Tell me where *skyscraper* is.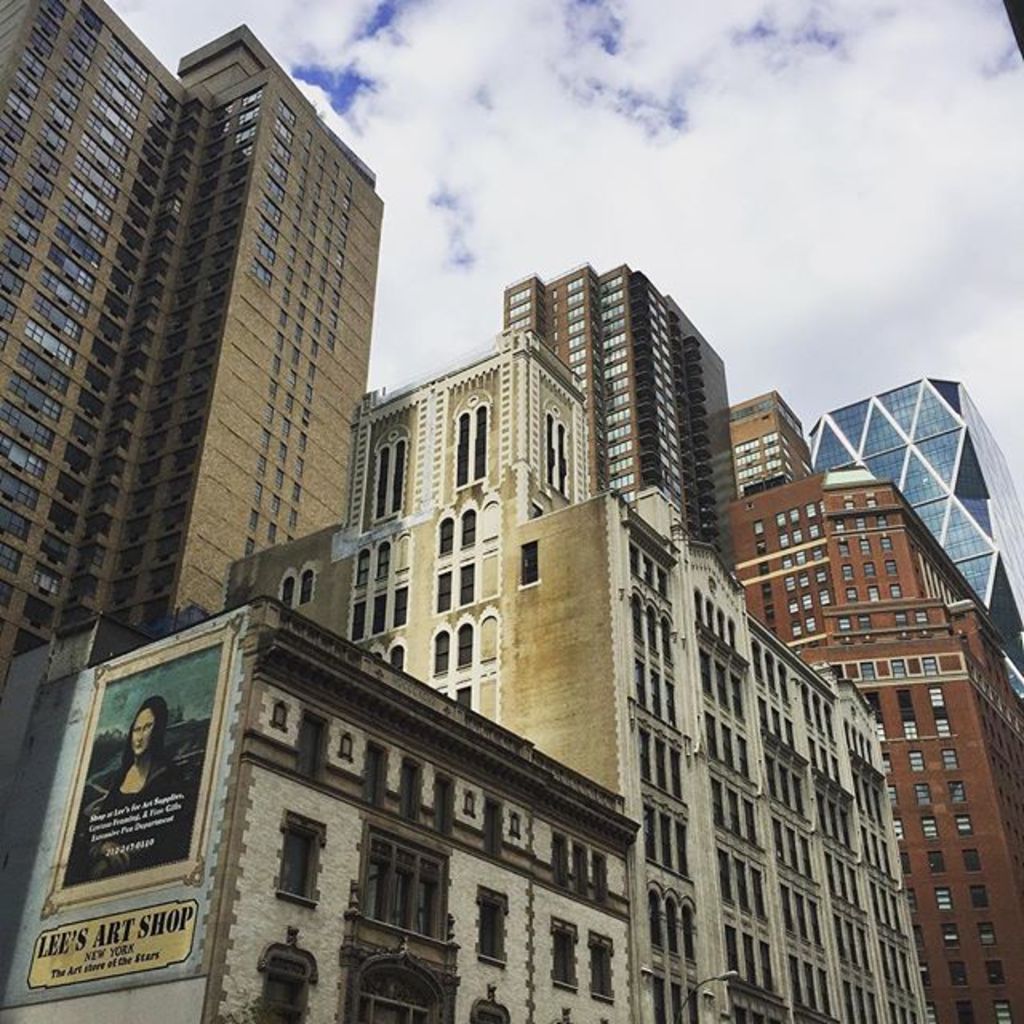
*skyscraper* is at locate(512, 262, 731, 584).
